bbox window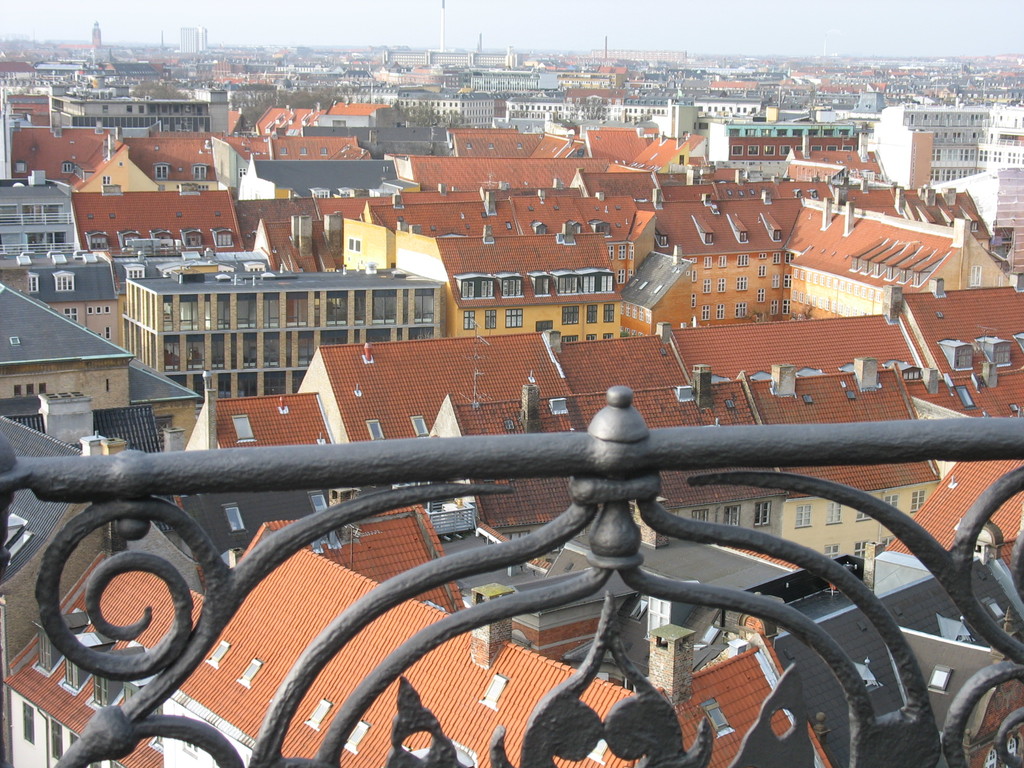
rect(31, 277, 38, 291)
